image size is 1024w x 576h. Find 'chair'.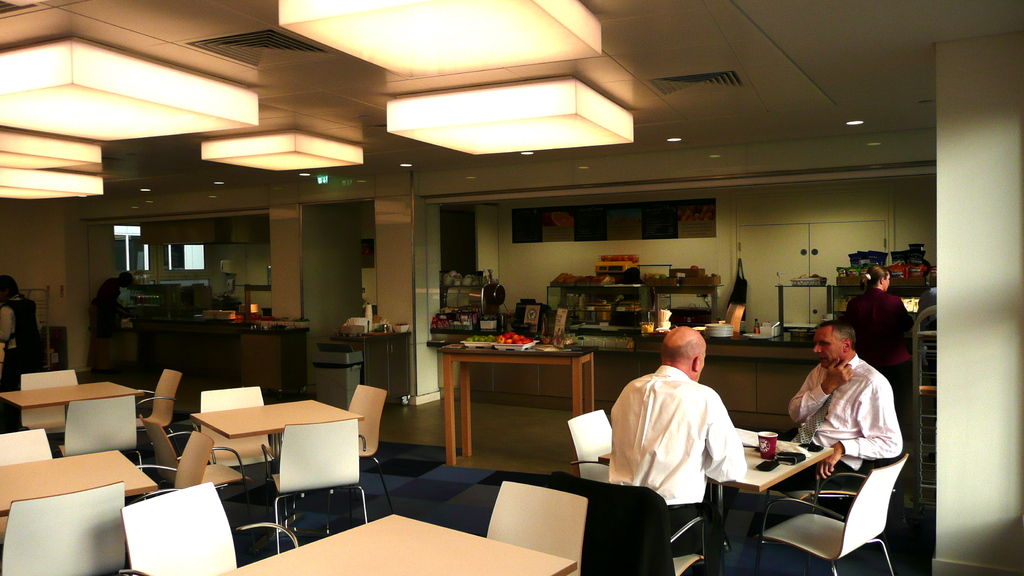
141 419 262 542.
